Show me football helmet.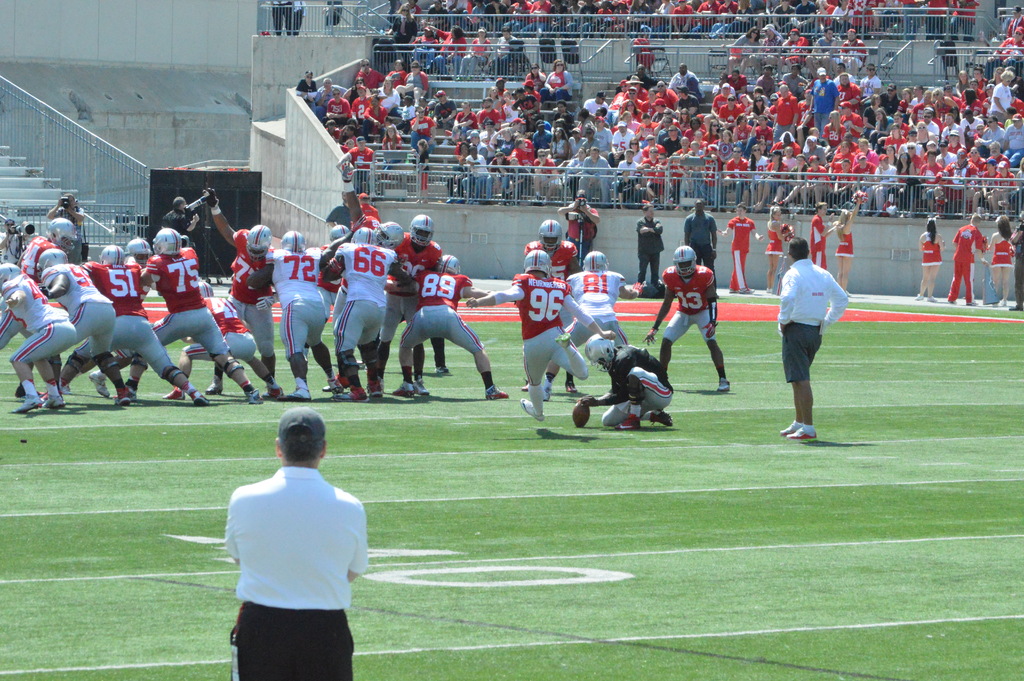
football helmet is here: select_region(282, 229, 308, 256).
